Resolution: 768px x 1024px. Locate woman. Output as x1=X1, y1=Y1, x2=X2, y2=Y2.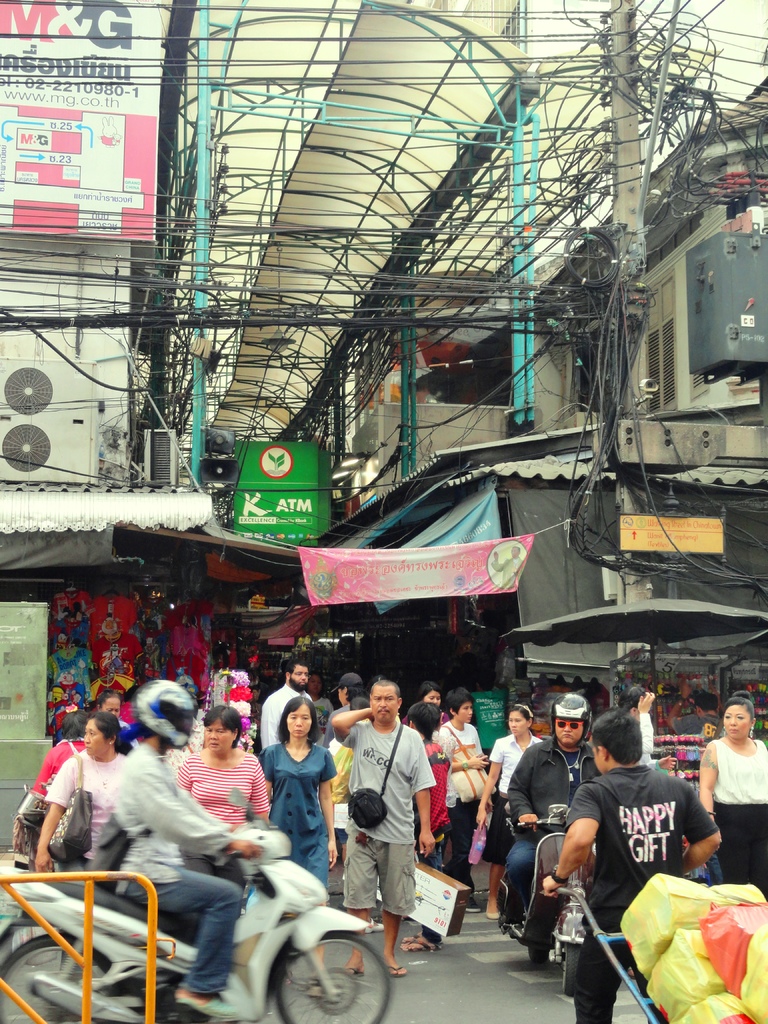
x1=471, y1=702, x2=548, y2=924.
